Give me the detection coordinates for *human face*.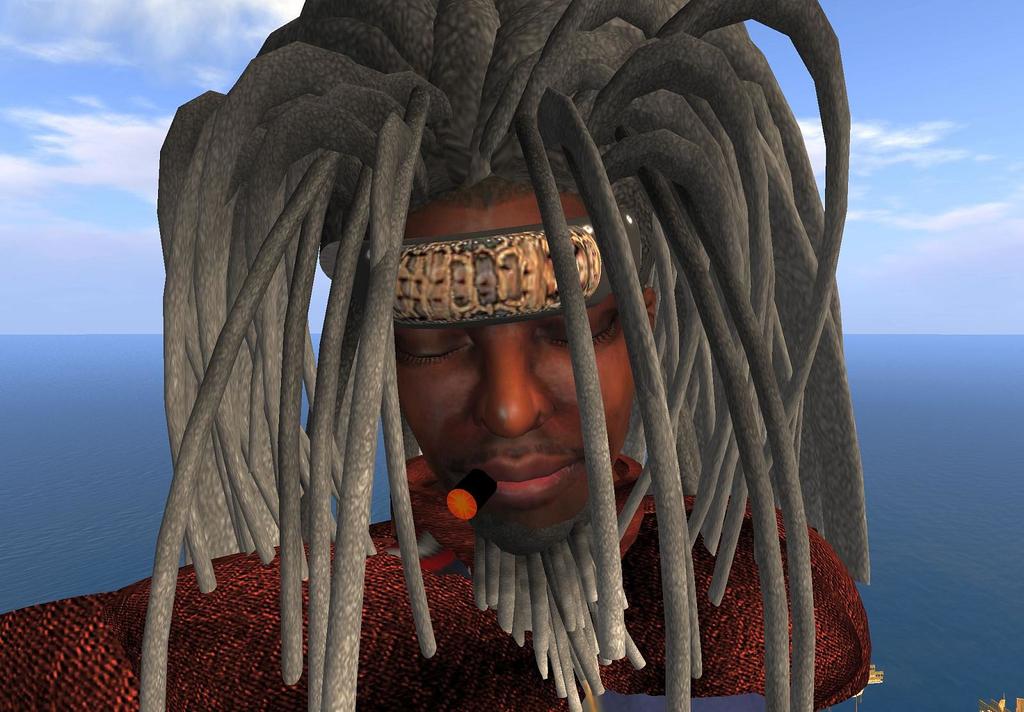
l=395, t=205, r=648, b=548.
